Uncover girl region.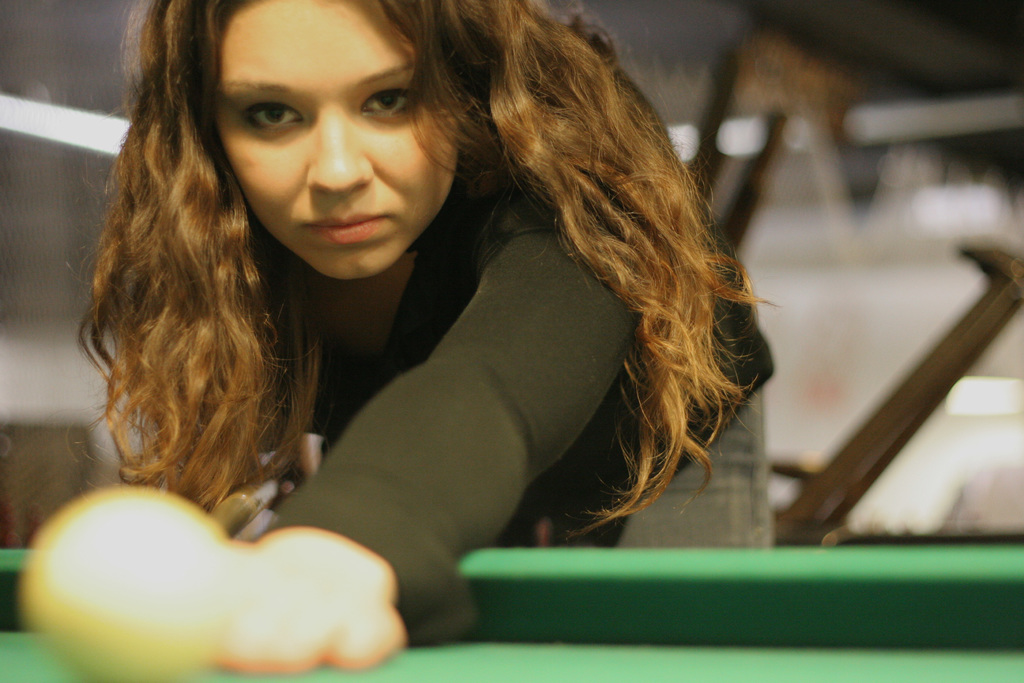
Uncovered: [59,0,774,675].
